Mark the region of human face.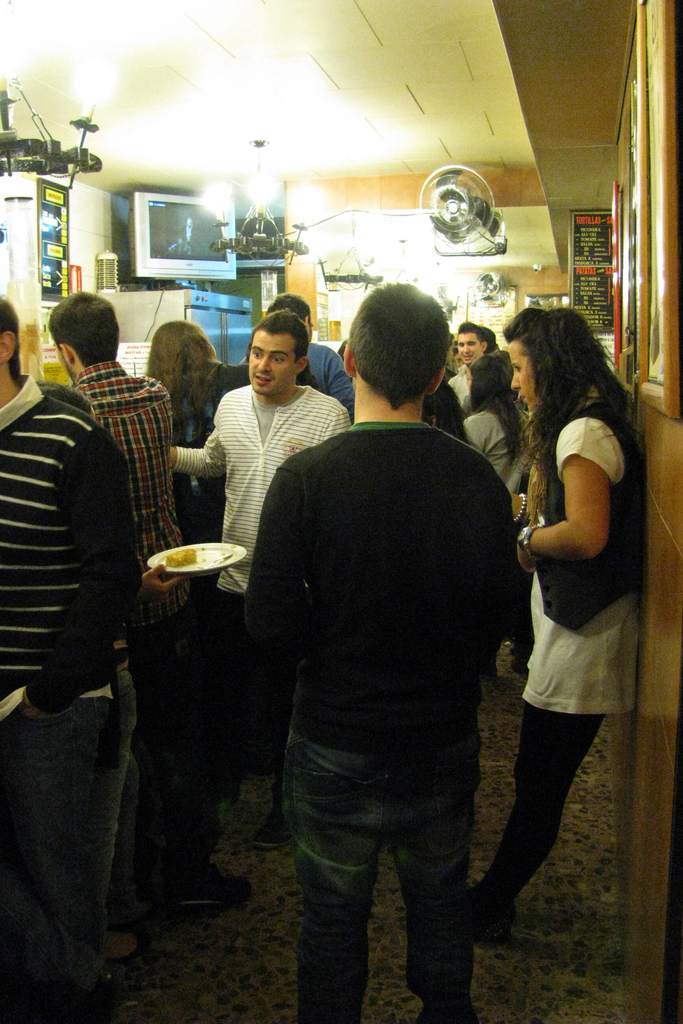
Region: left=456, top=333, right=481, bottom=361.
